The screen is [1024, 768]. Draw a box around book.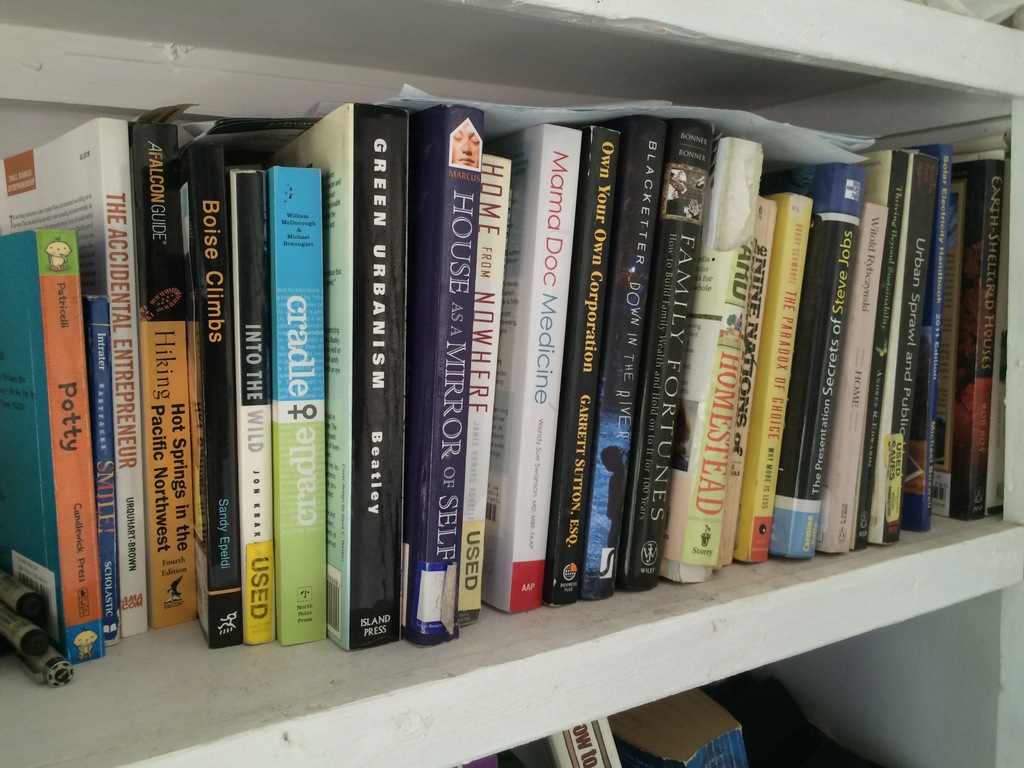
pyautogui.locateOnScreen(4, 221, 100, 669).
